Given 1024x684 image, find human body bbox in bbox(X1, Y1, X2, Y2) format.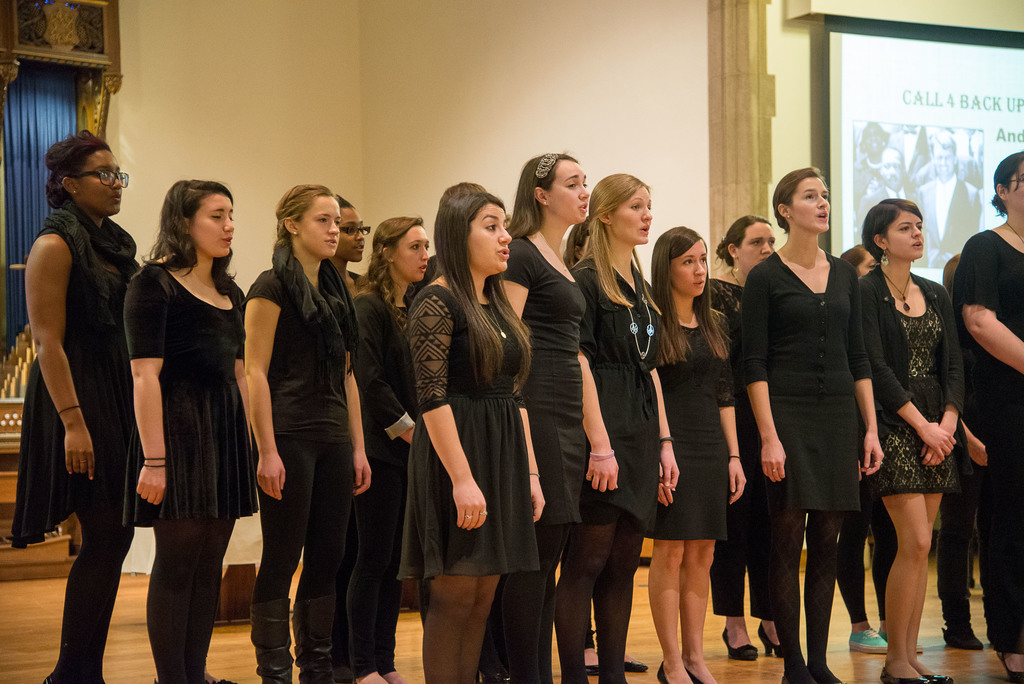
bbox(703, 216, 778, 664).
